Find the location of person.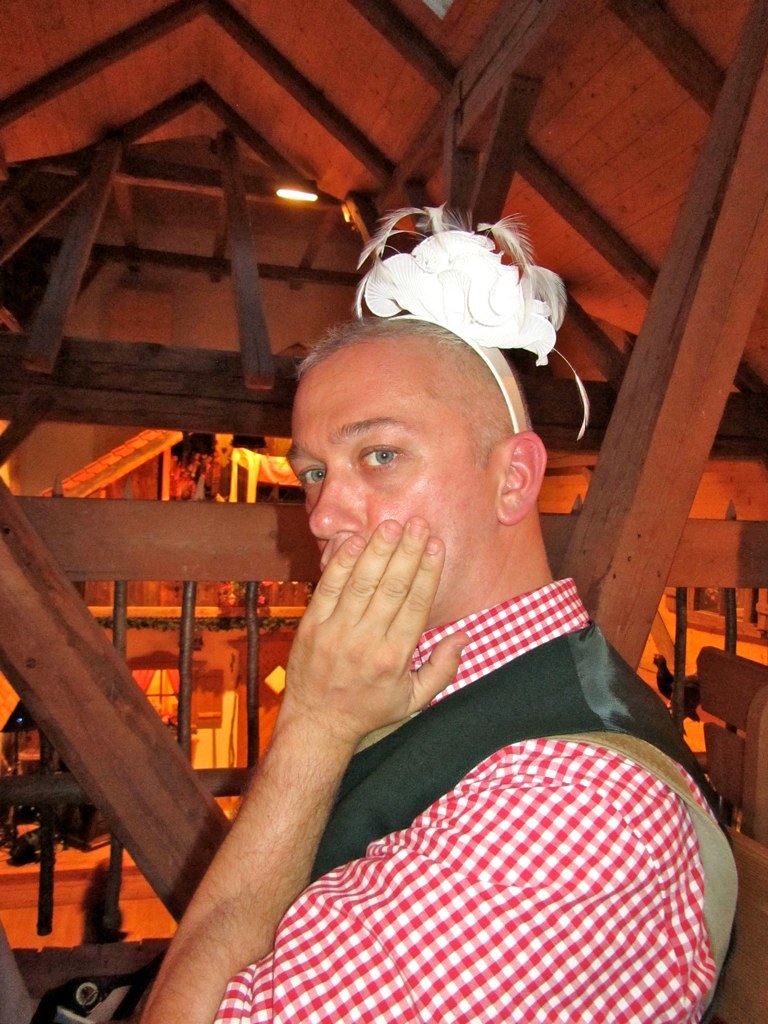
Location: left=152, top=225, right=747, bottom=1023.
